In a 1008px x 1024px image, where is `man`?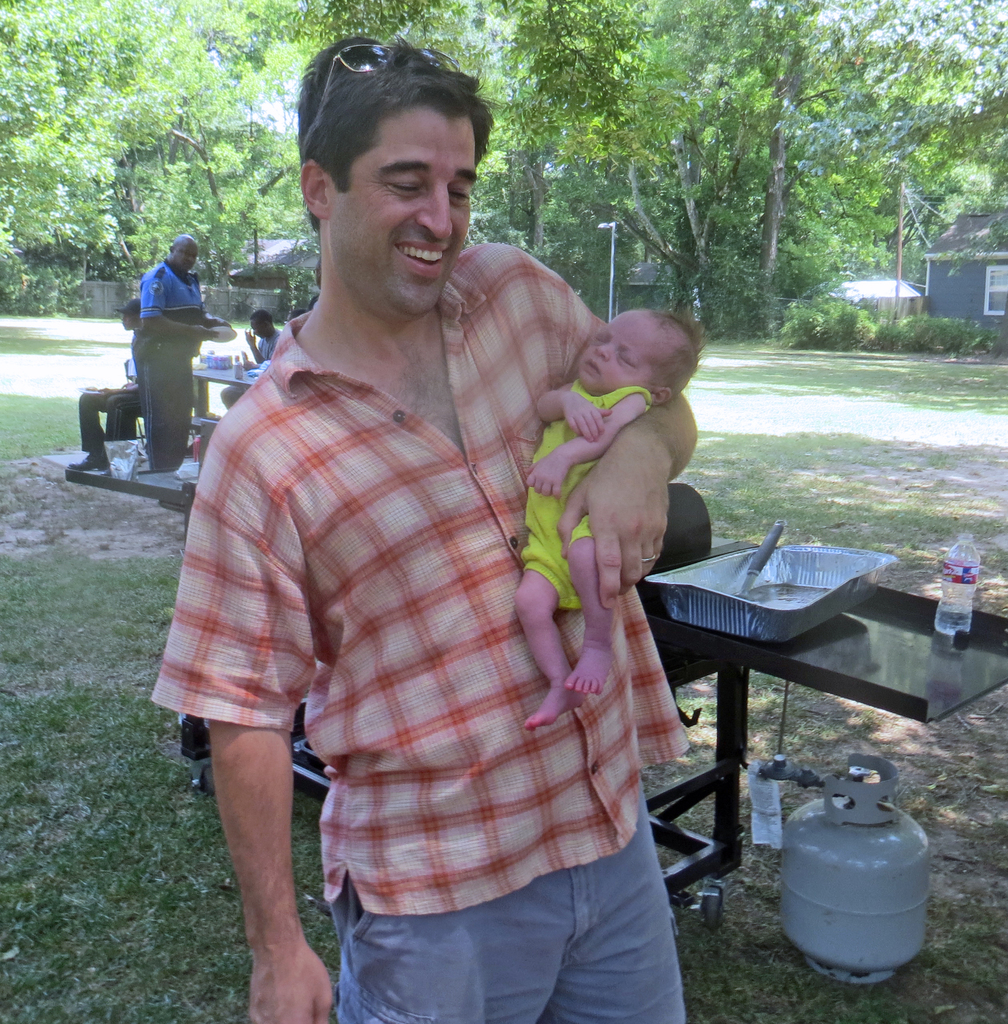
[218,381,253,412].
